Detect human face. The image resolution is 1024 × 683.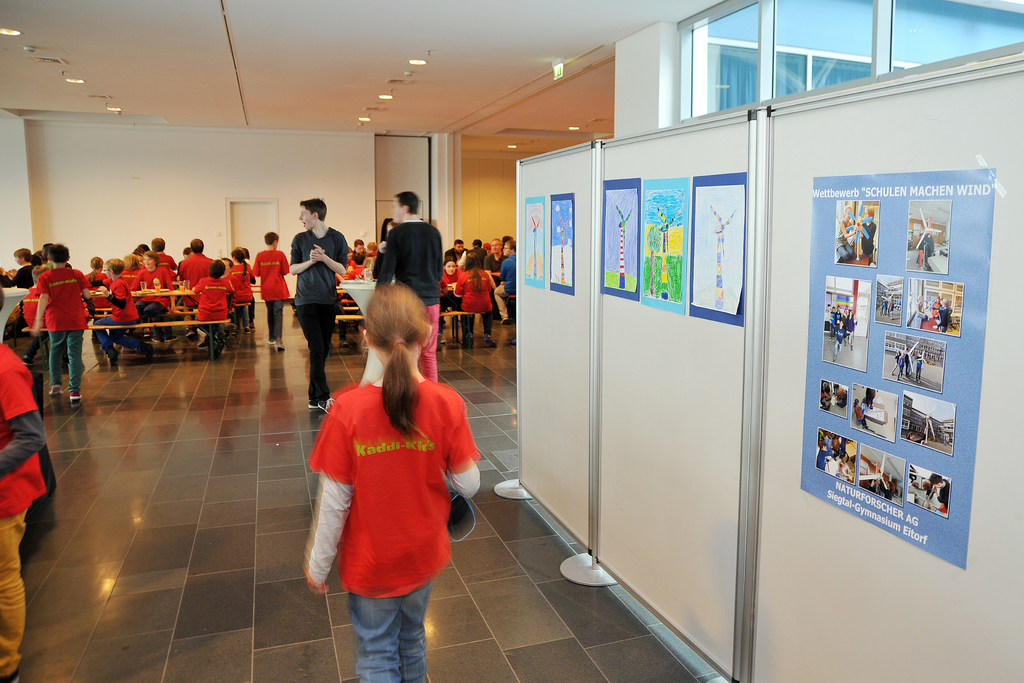
391, 198, 406, 220.
